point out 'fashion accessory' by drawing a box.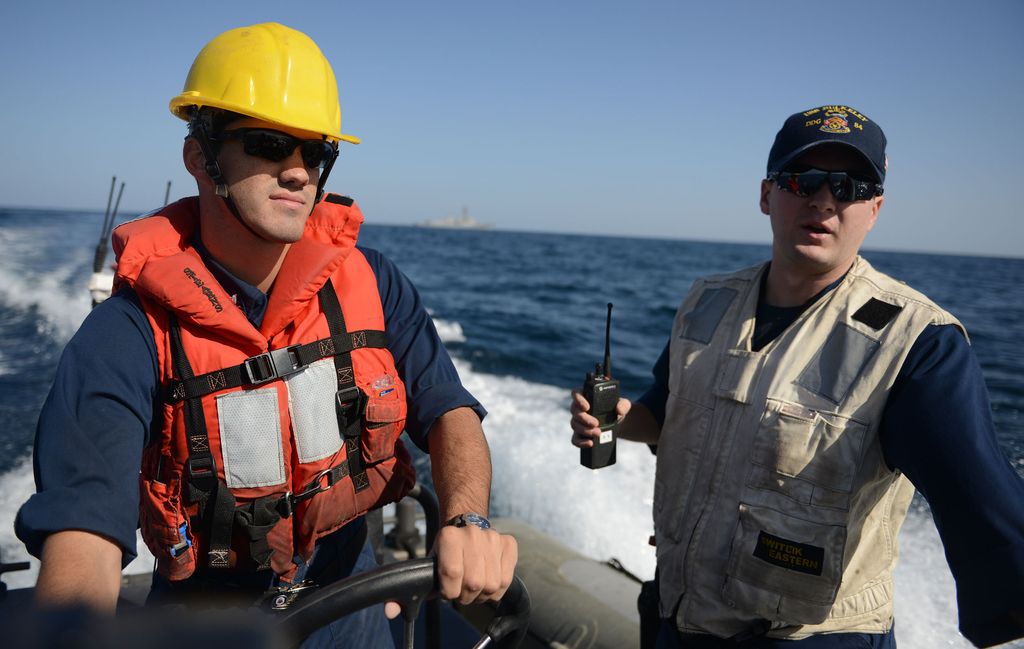
{"left": 442, "top": 511, "right": 496, "bottom": 529}.
